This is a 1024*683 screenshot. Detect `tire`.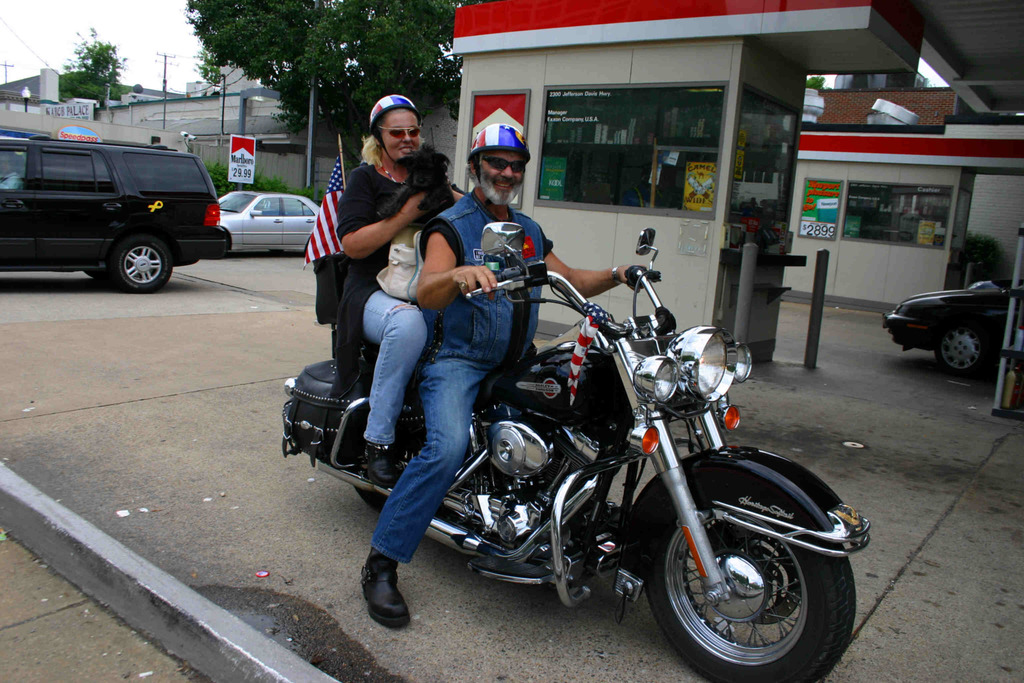
(left=116, top=231, right=171, bottom=292).
